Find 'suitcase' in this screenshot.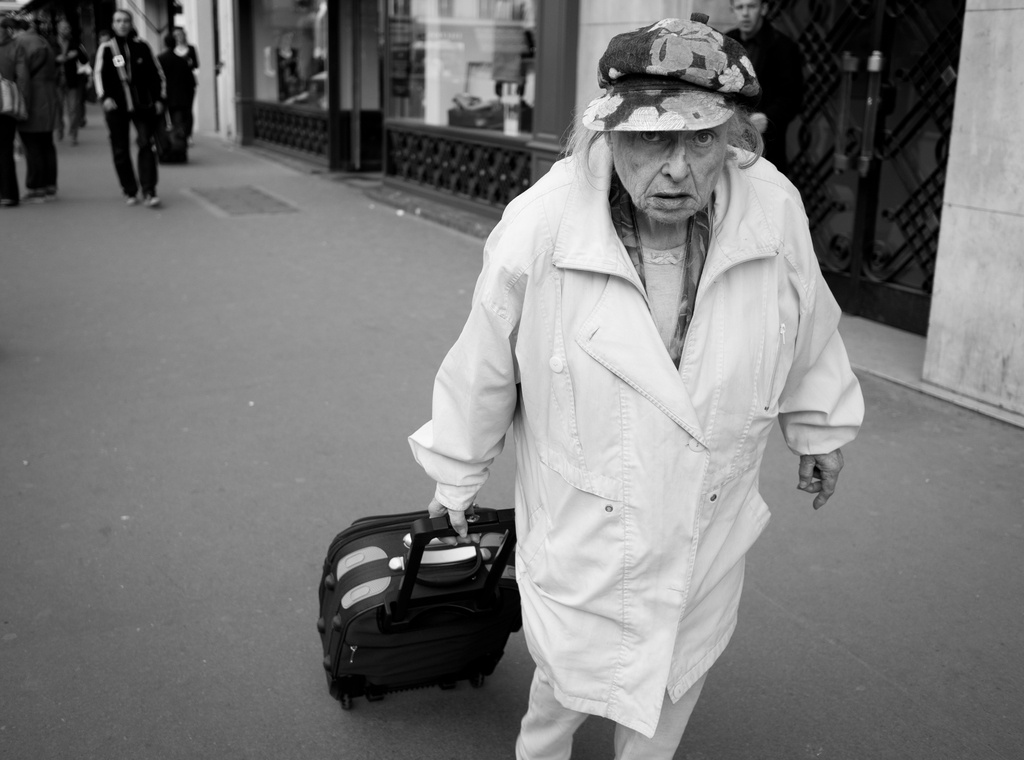
The bounding box for 'suitcase' is (319, 513, 524, 708).
